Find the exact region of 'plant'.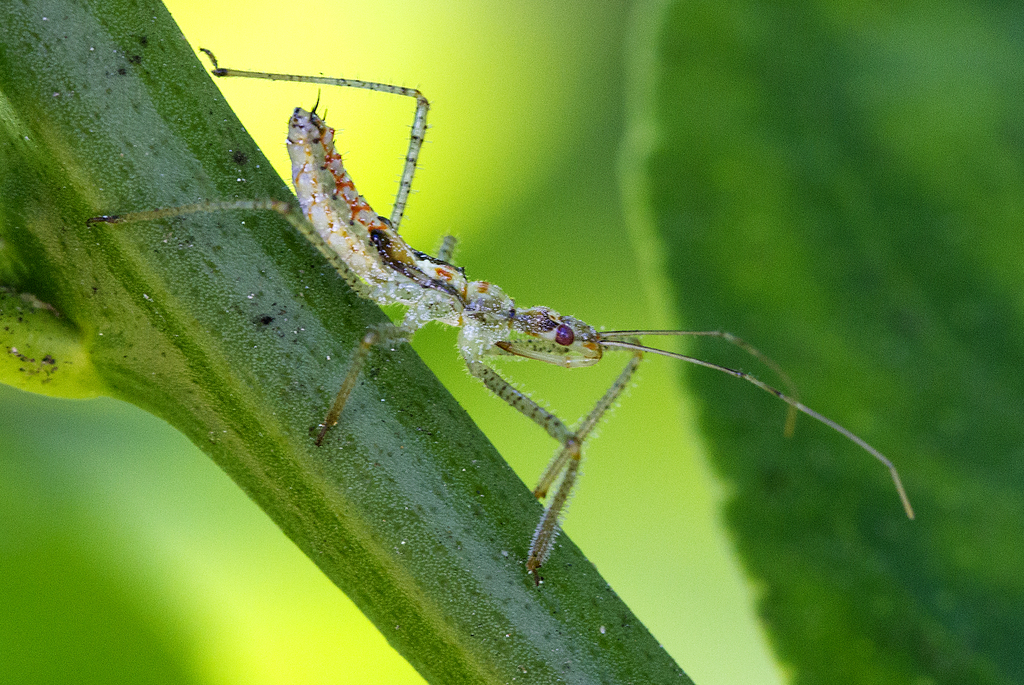
Exact region: Rect(0, 0, 1023, 684).
